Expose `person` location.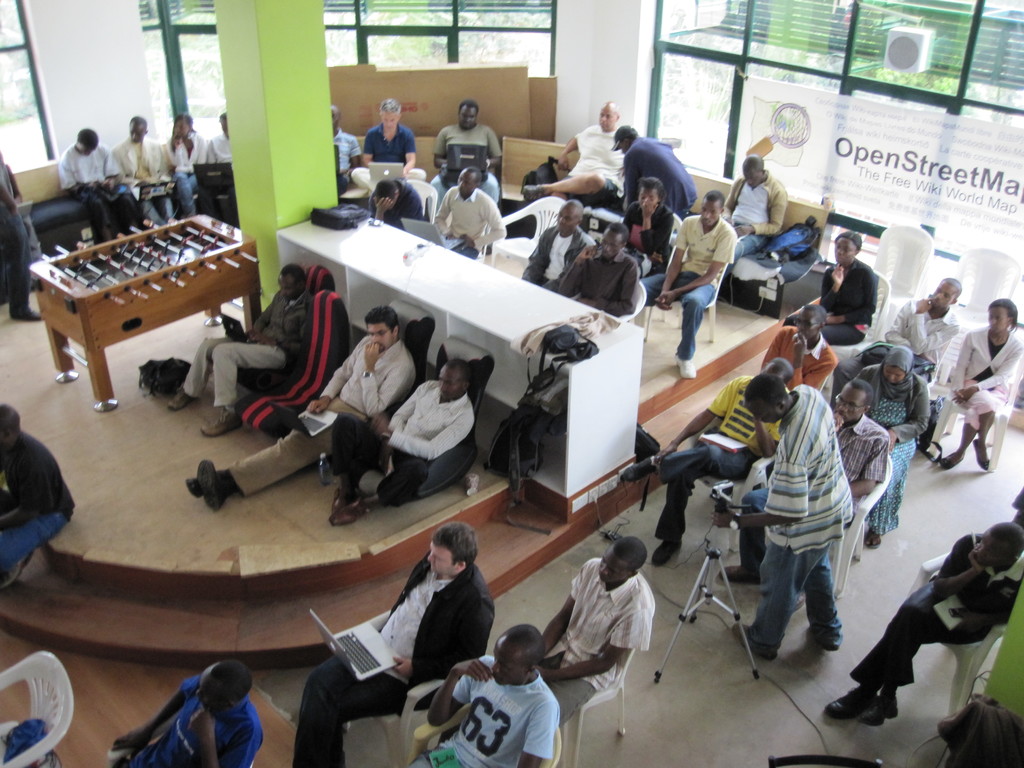
Exposed at 164, 268, 319, 437.
